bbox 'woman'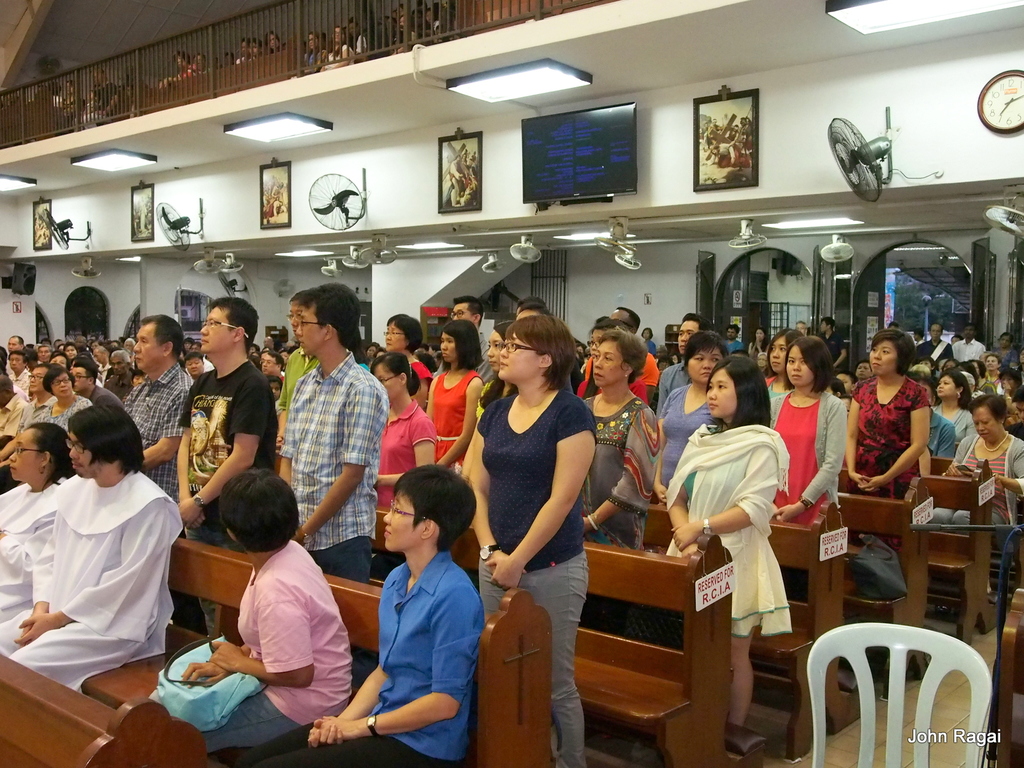
x1=657, y1=362, x2=796, y2=733
